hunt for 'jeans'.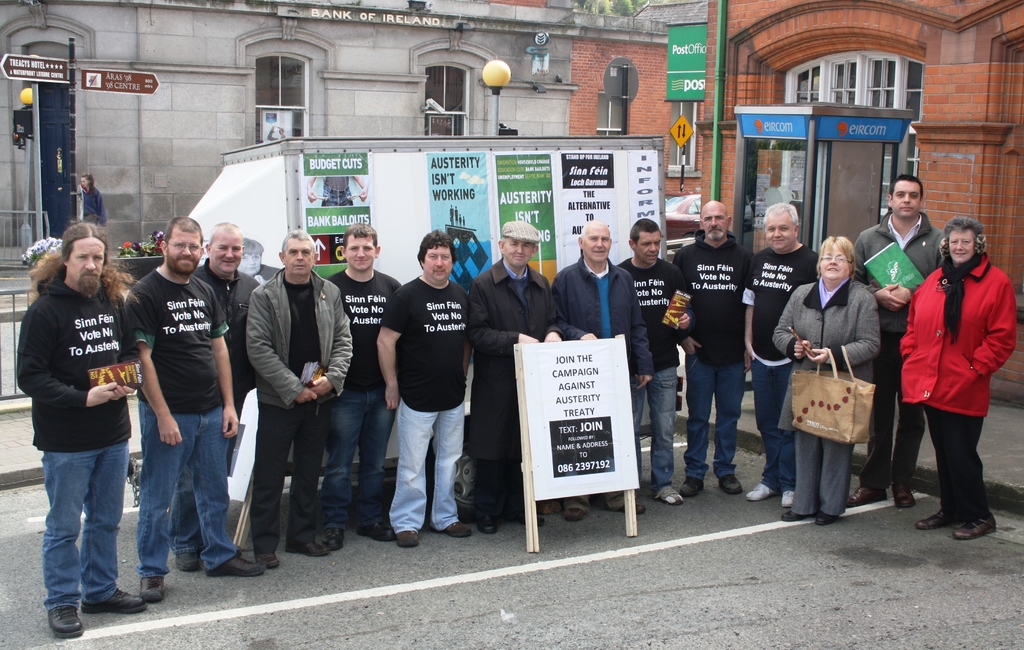
Hunted down at [741, 340, 802, 487].
